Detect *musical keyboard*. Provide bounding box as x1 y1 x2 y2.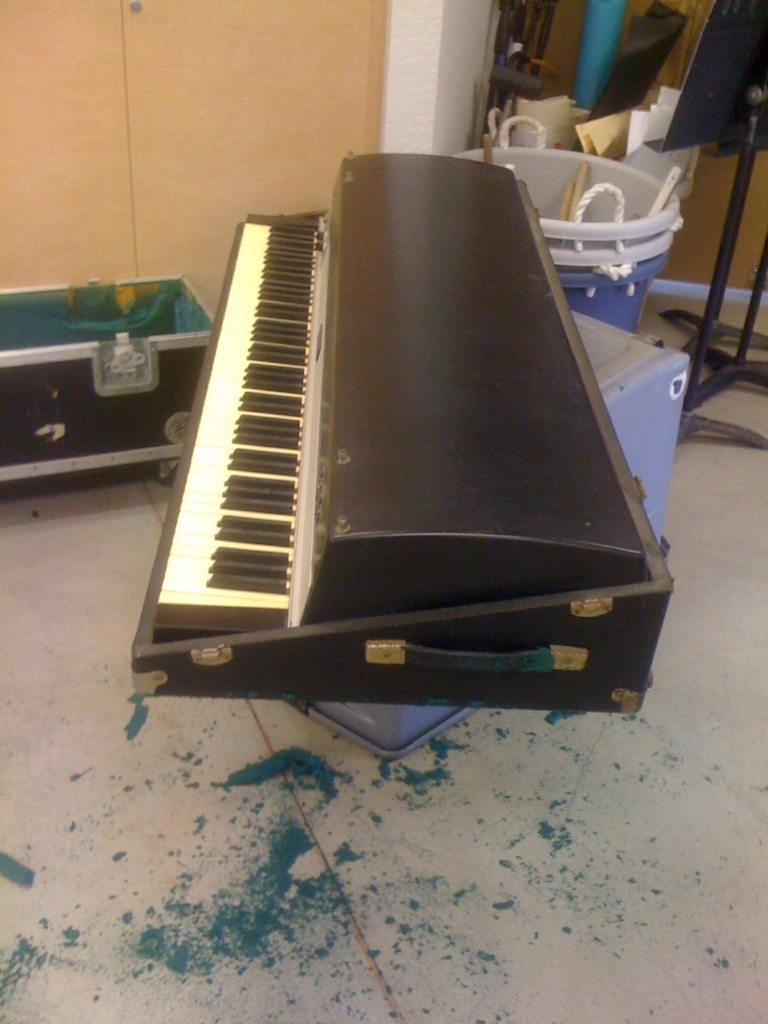
149 224 321 644.
